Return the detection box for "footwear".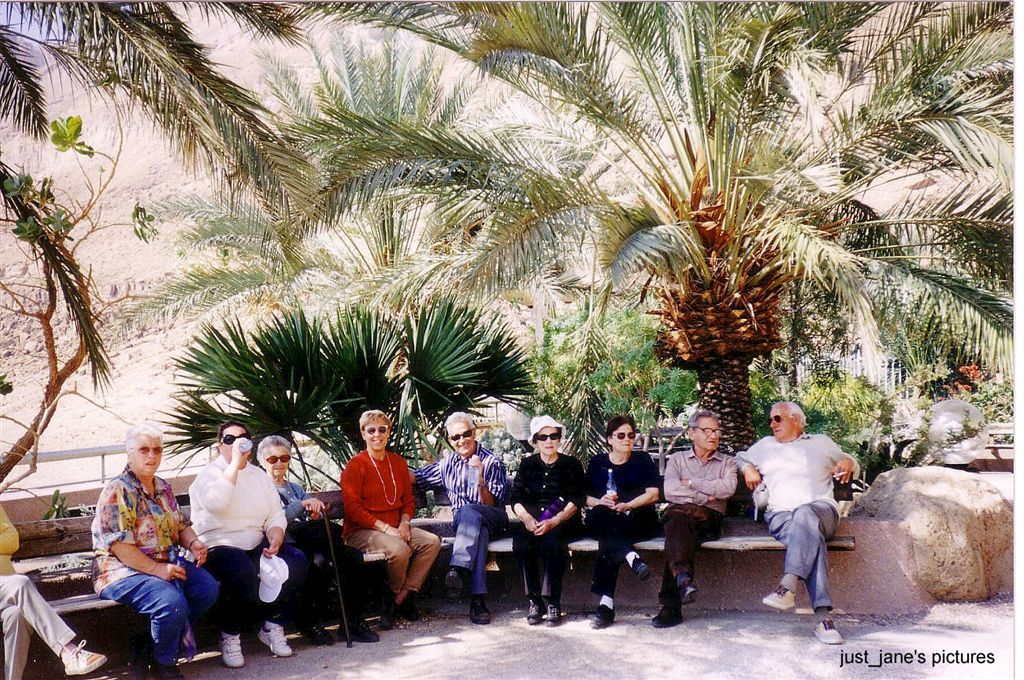
{"left": 651, "top": 605, "right": 683, "bottom": 627}.
